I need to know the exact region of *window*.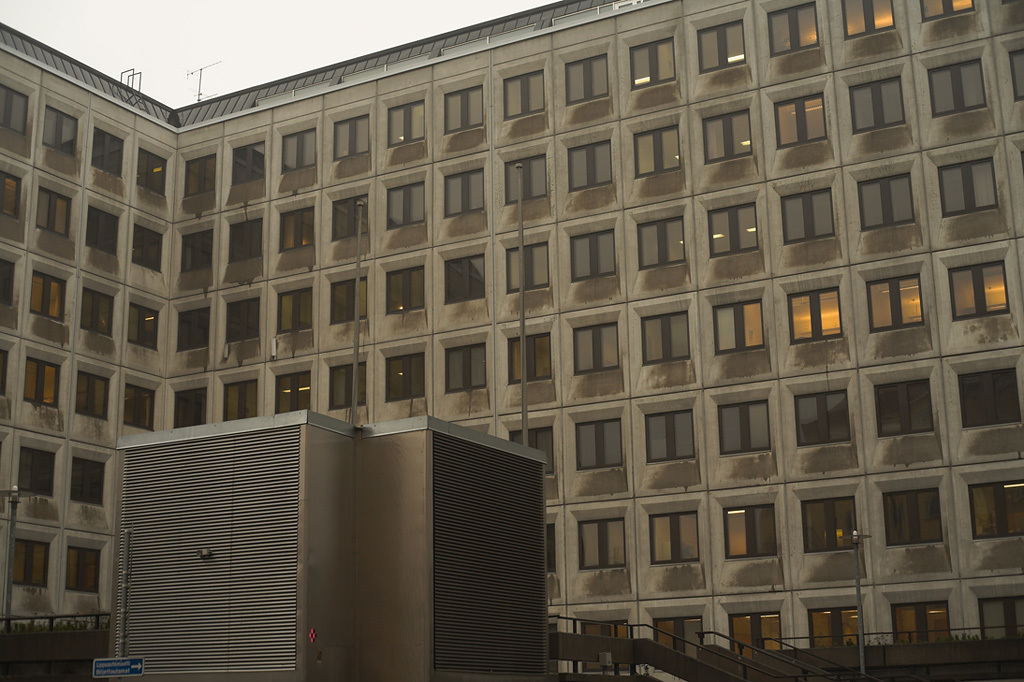
Region: region(328, 363, 367, 409).
